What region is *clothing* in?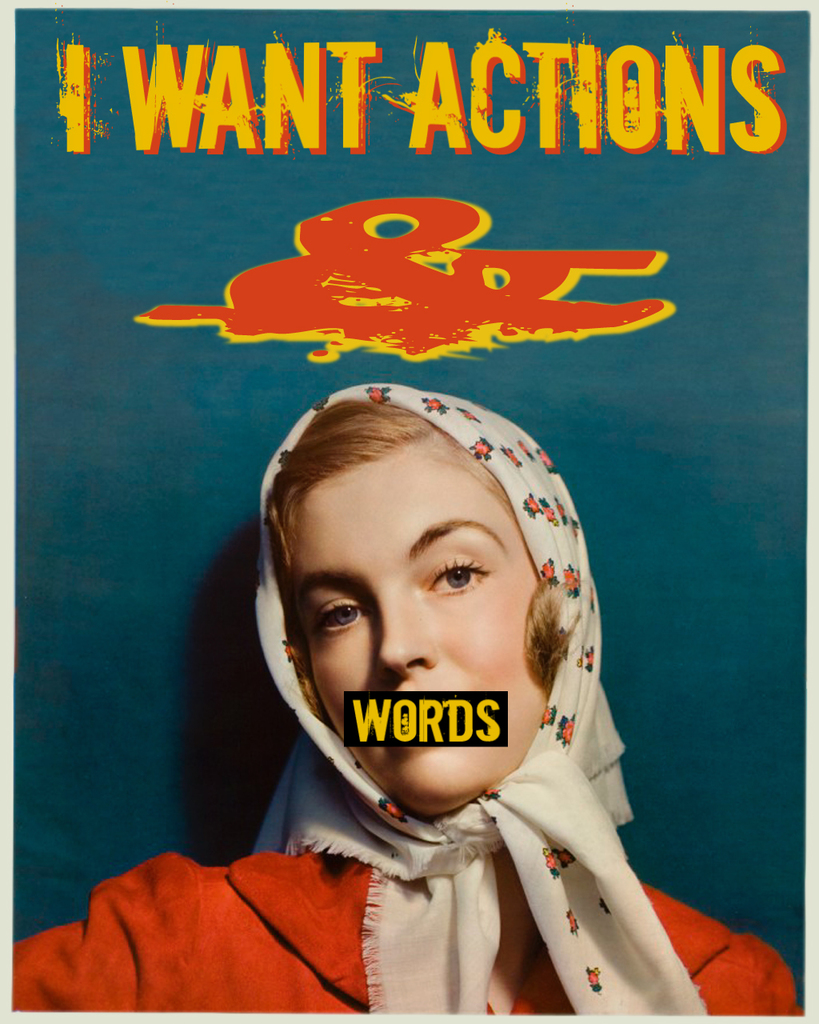
bbox(8, 851, 808, 1018).
